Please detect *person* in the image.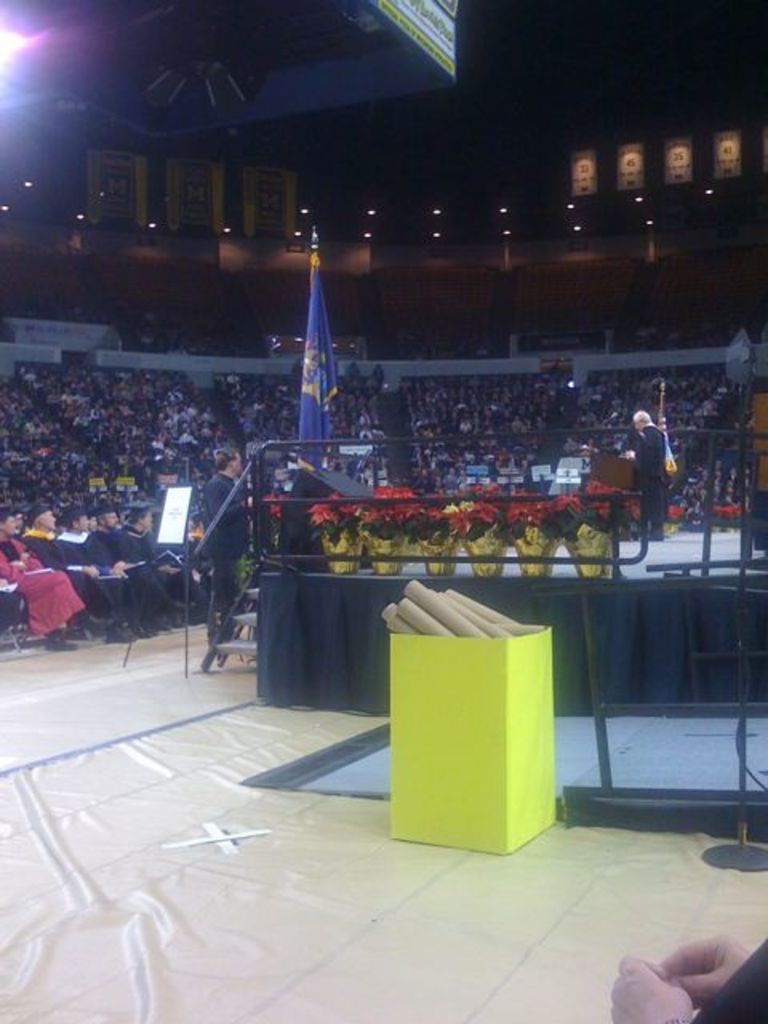
[x1=24, y1=490, x2=86, y2=600].
